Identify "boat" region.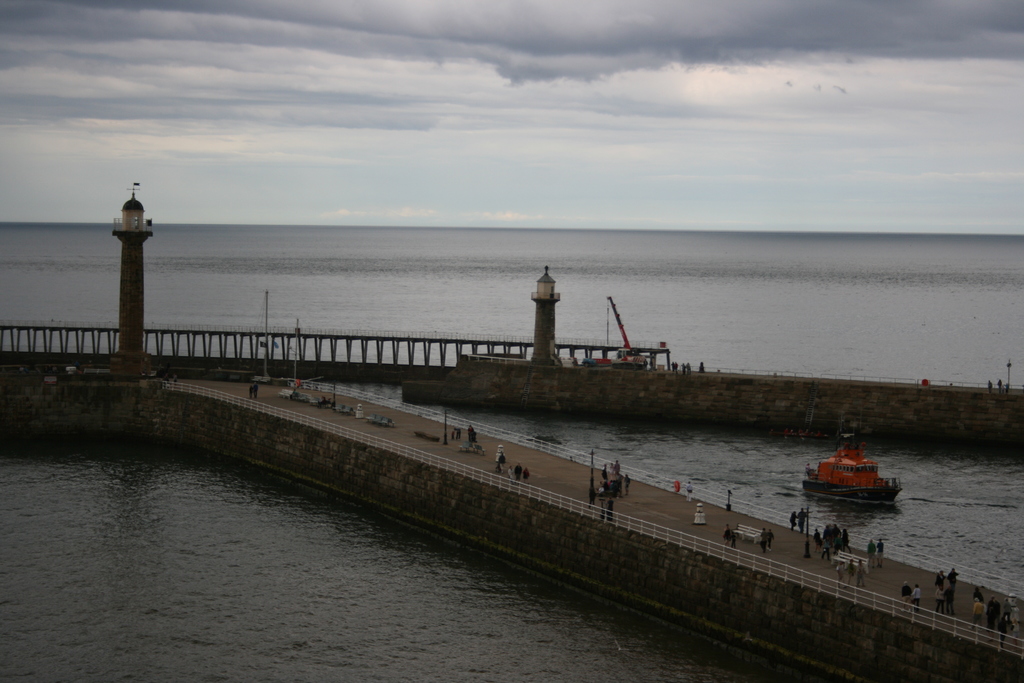
Region: bbox=[812, 440, 906, 511].
